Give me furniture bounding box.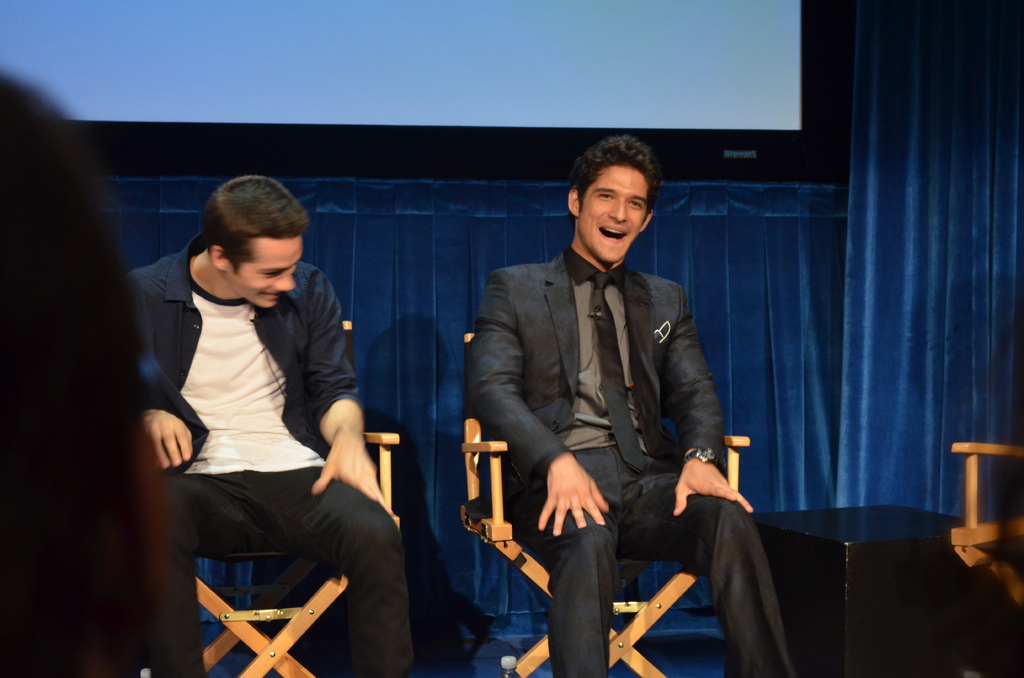
[195,319,399,677].
